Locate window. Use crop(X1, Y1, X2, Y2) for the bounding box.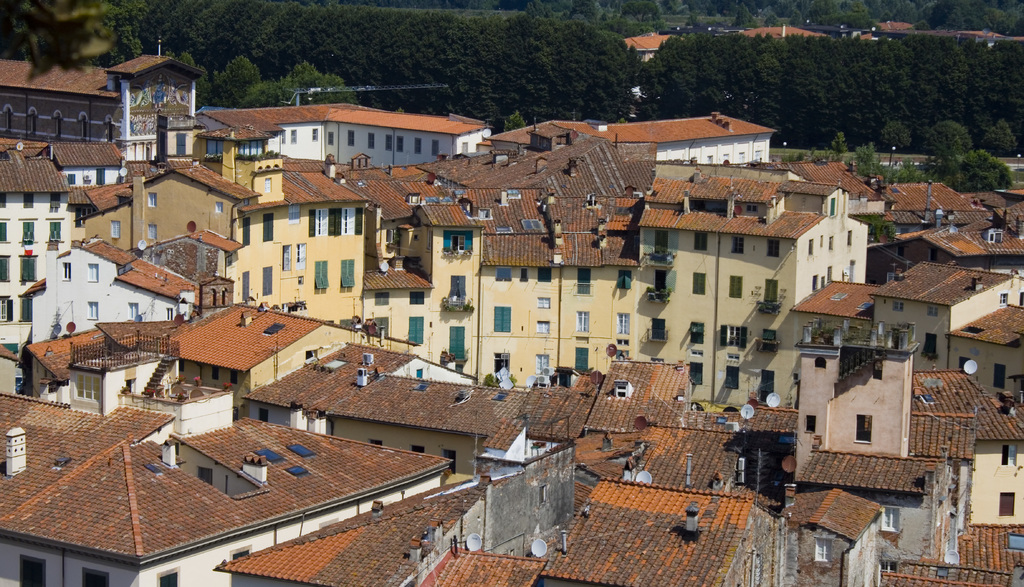
crop(252, 444, 286, 469).
